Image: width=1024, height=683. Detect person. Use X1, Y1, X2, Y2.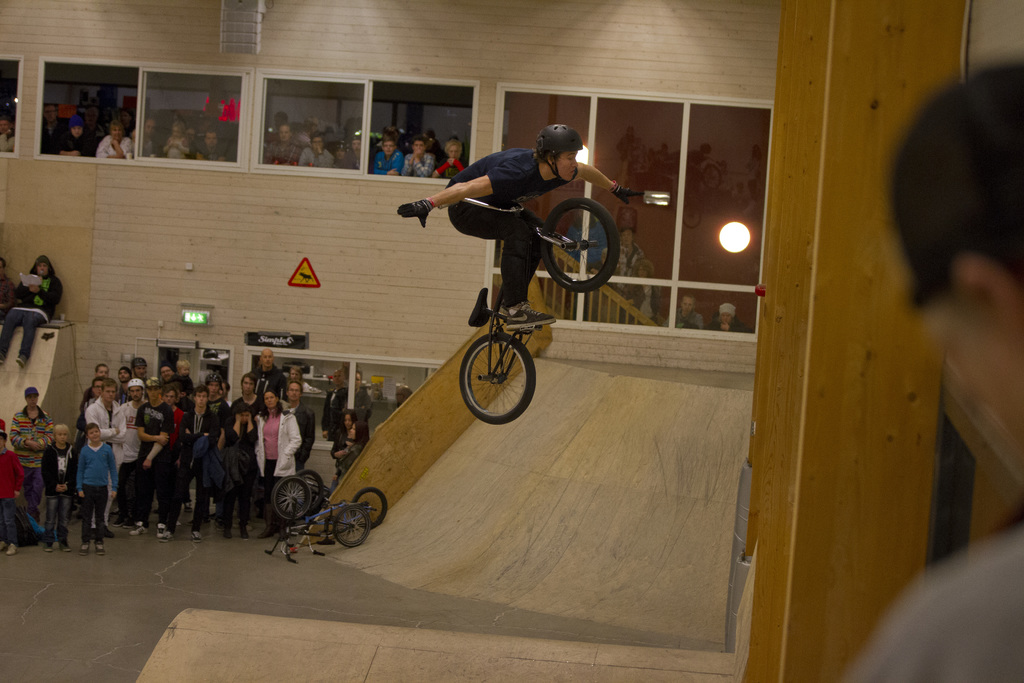
402, 102, 604, 371.
